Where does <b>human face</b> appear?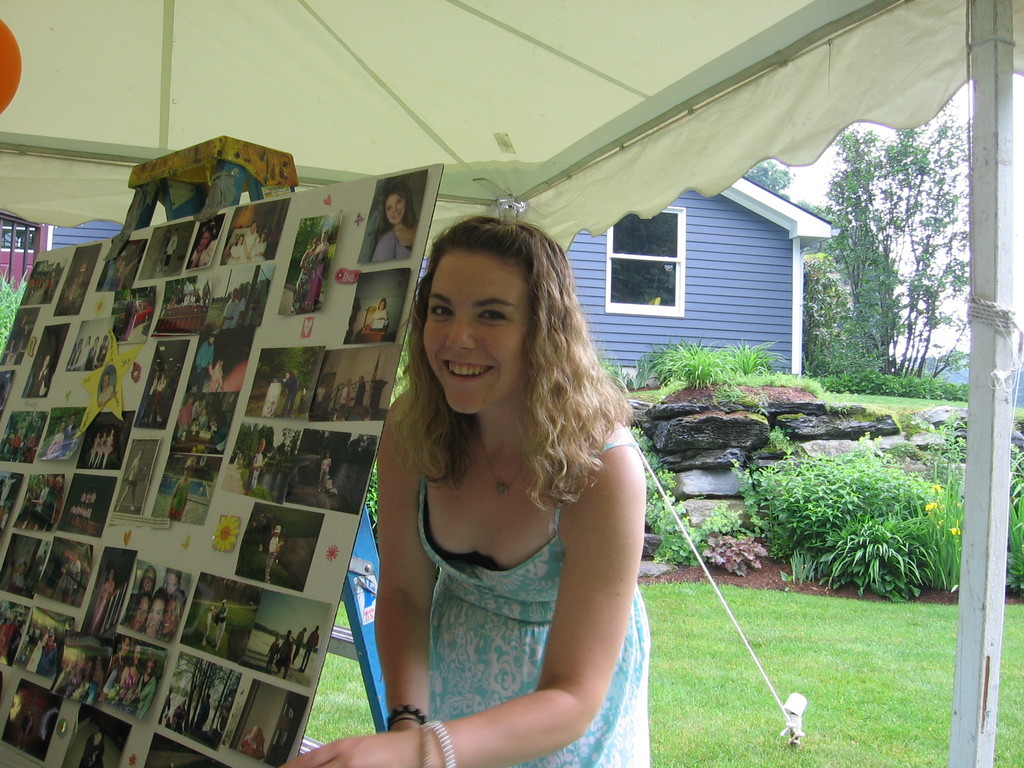
Appears at box=[165, 600, 173, 631].
